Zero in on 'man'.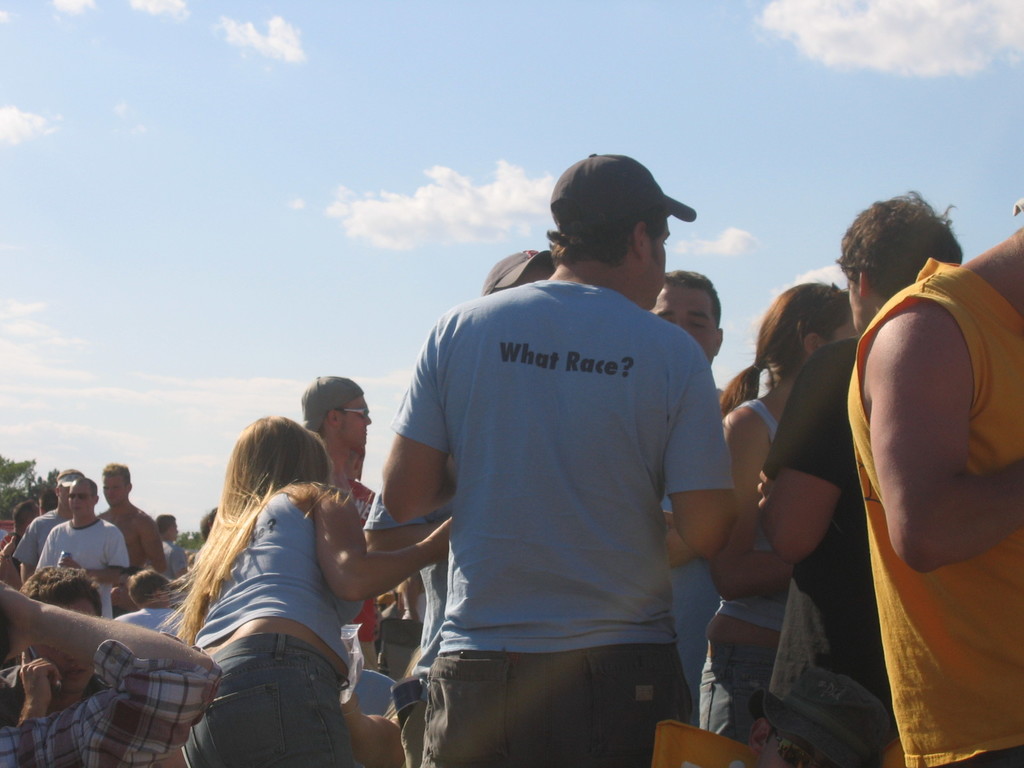
Zeroed in: (0, 502, 41, 562).
